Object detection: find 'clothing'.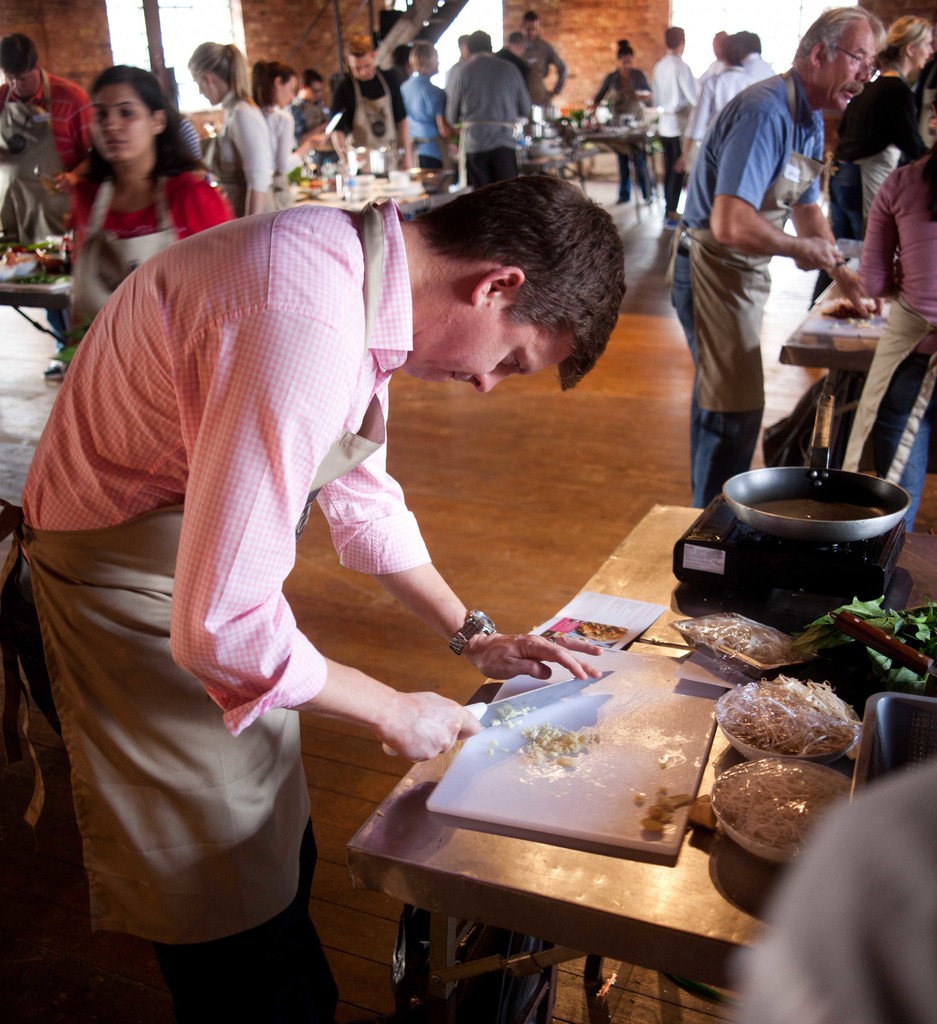
(x1=653, y1=49, x2=699, y2=146).
